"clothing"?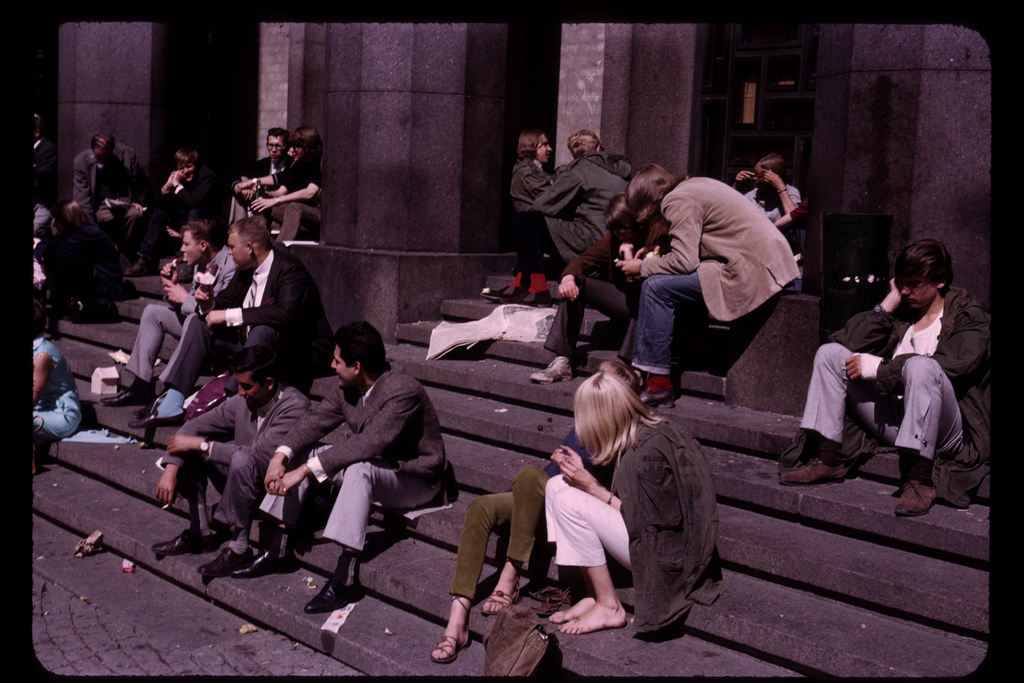
<bbox>537, 393, 722, 641</bbox>
